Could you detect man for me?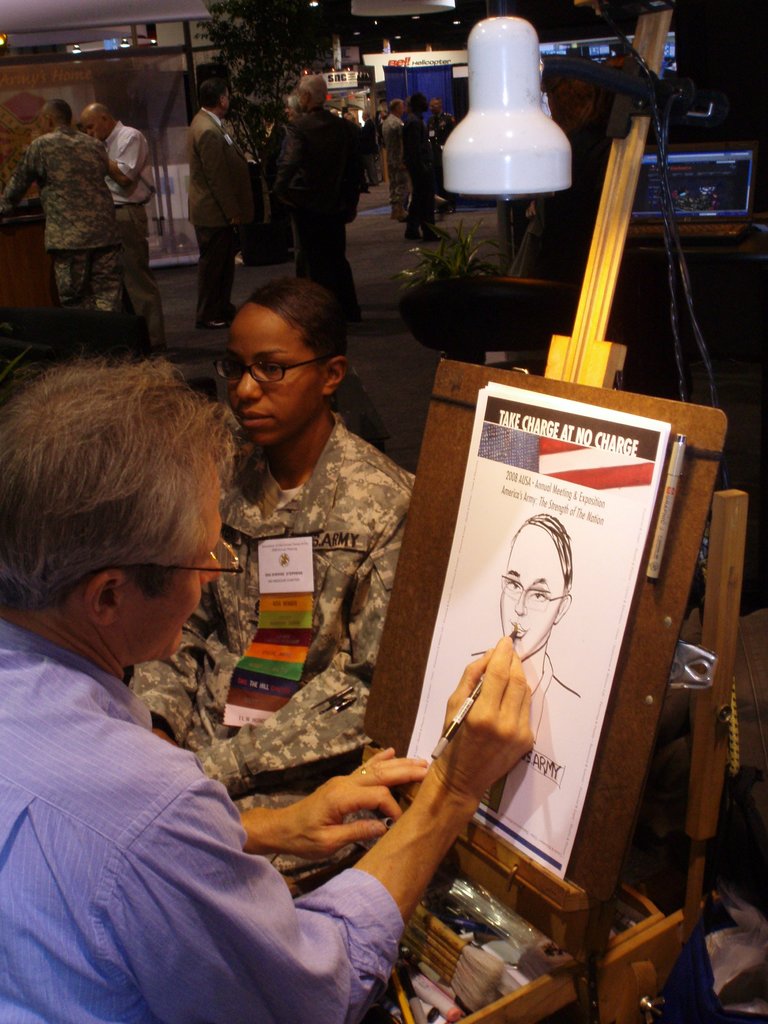
Detection result: {"x1": 184, "y1": 76, "x2": 257, "y2": 332}.
